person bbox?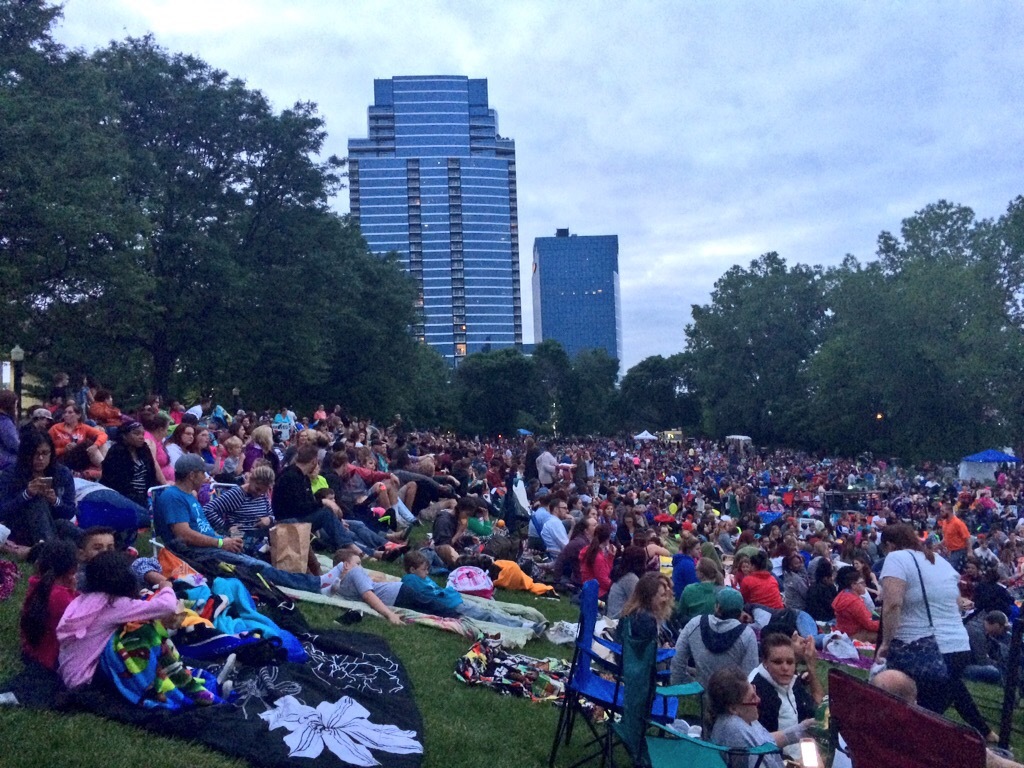
<region>272, 438, 324, 586</region>
